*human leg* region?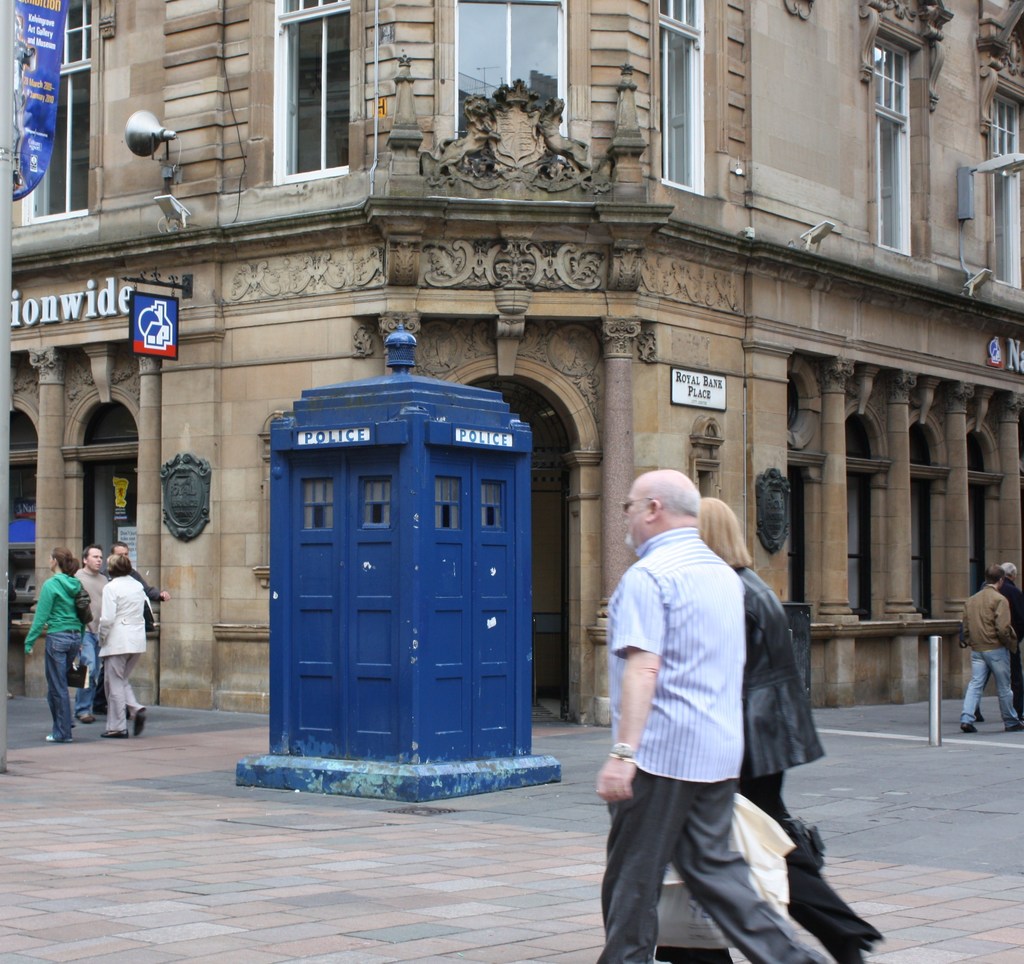
(38, 631, 81, 744)
